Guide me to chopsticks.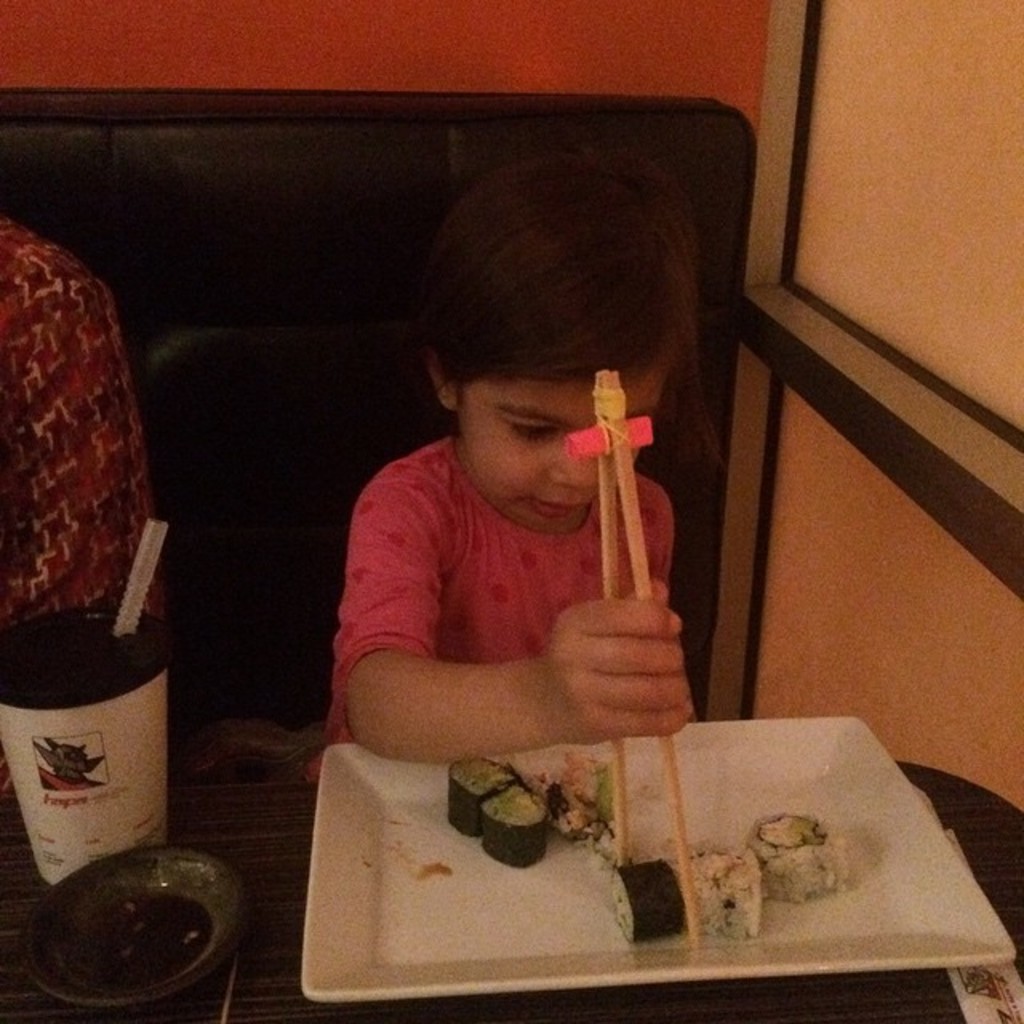
Guidance: locate(594, 370, 699, 952).
